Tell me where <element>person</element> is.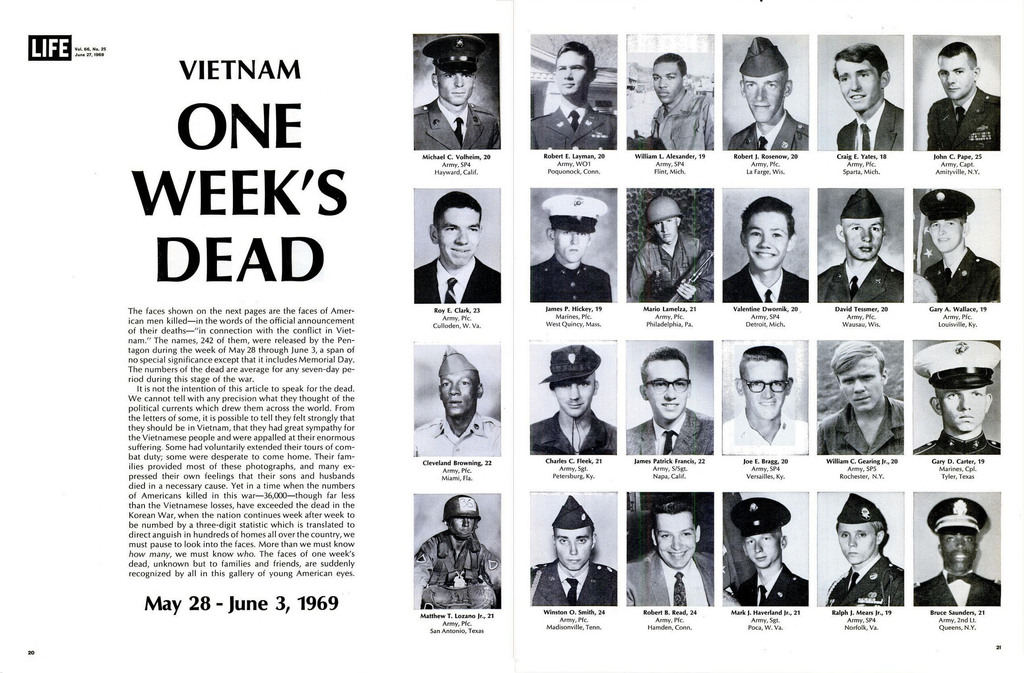
<element>person</element> is at box(737, 485, 803, 603).
